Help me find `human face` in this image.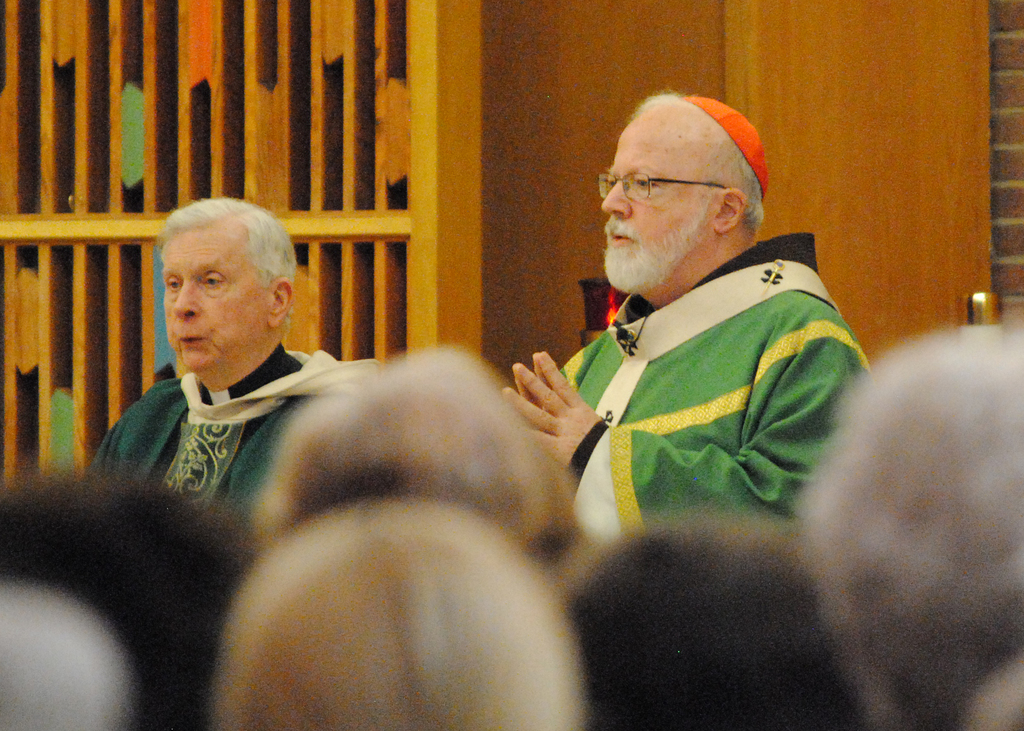
Found it: x1=145, y1=198, x2=291, y2=376.
